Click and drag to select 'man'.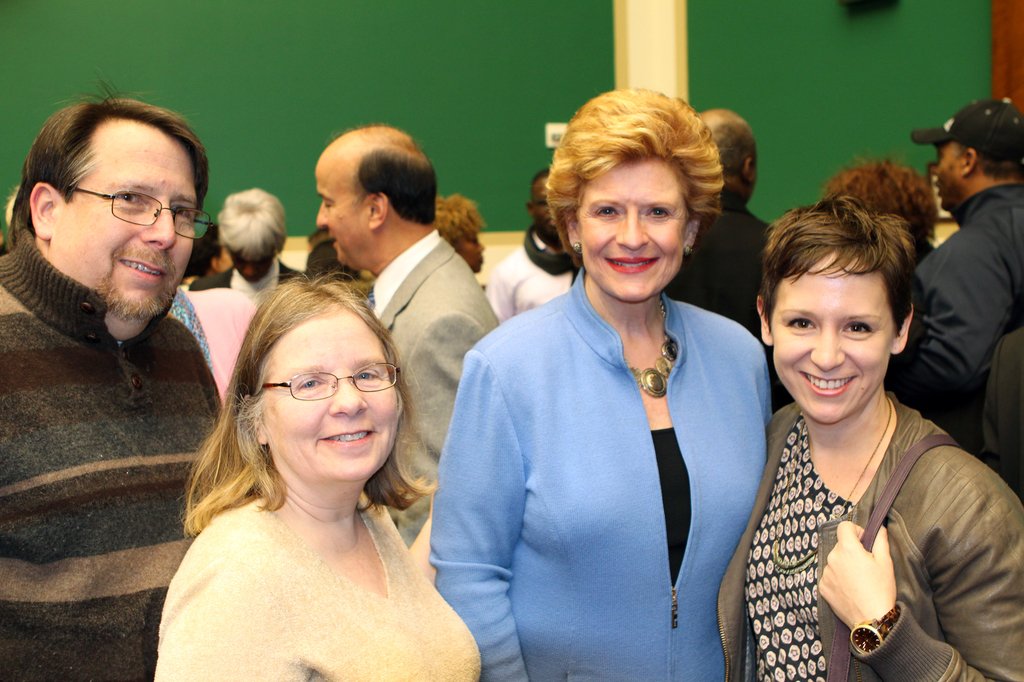
Selection: l=879, t=93, r=1023, b=433.
